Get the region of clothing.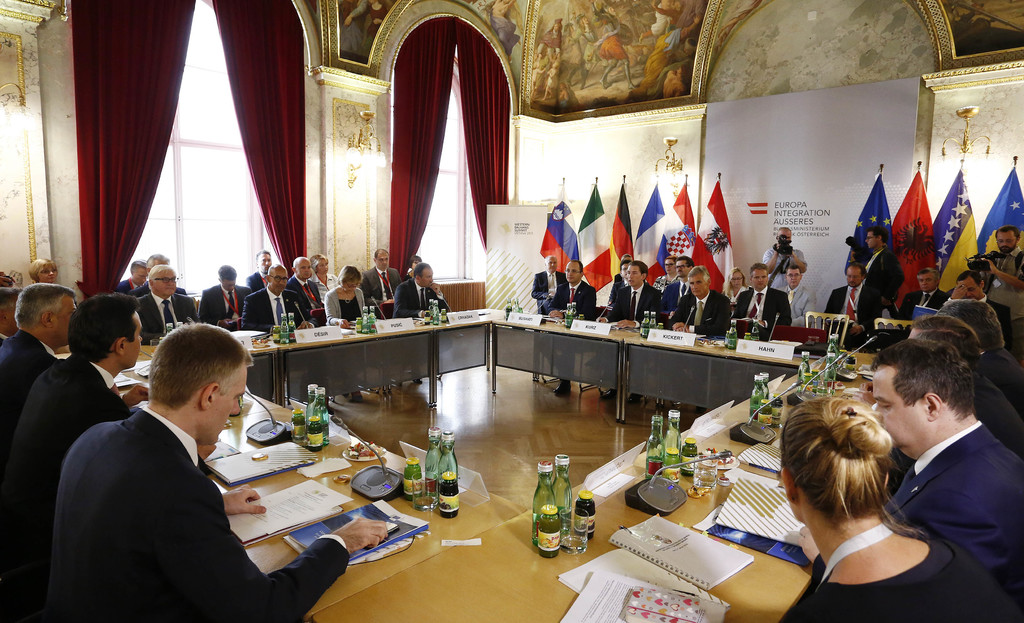
box=[875, 418, 1023, 615].
